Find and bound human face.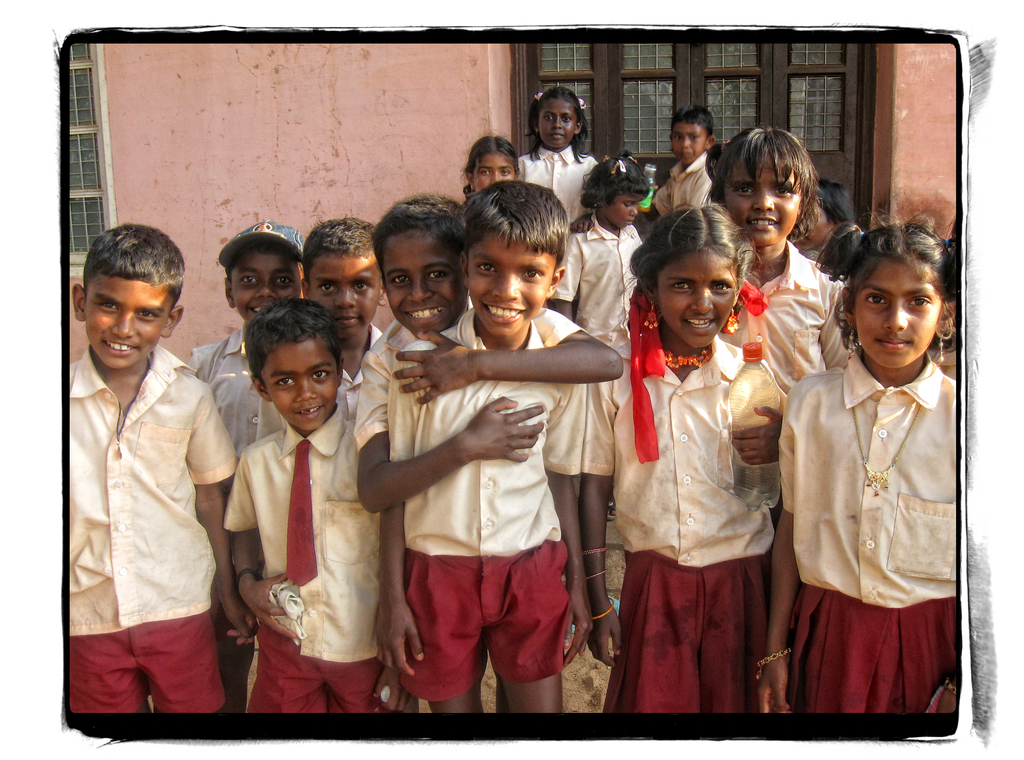
Bound: l=848, t=259, r=943, b=369.
